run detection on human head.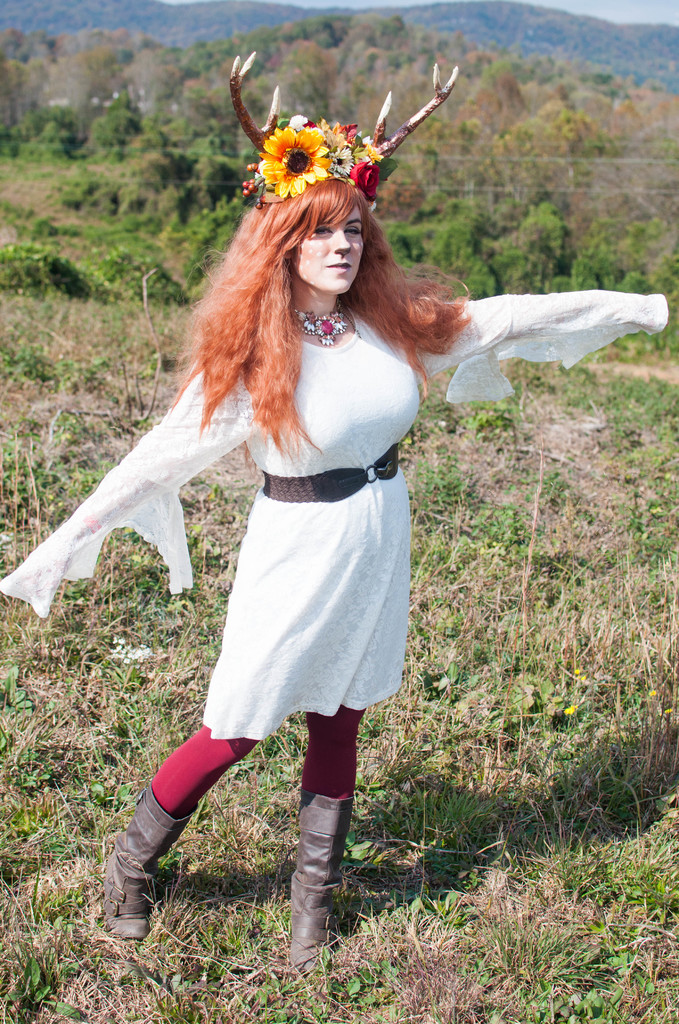
Result: box=[251, 173, 398, 299].
